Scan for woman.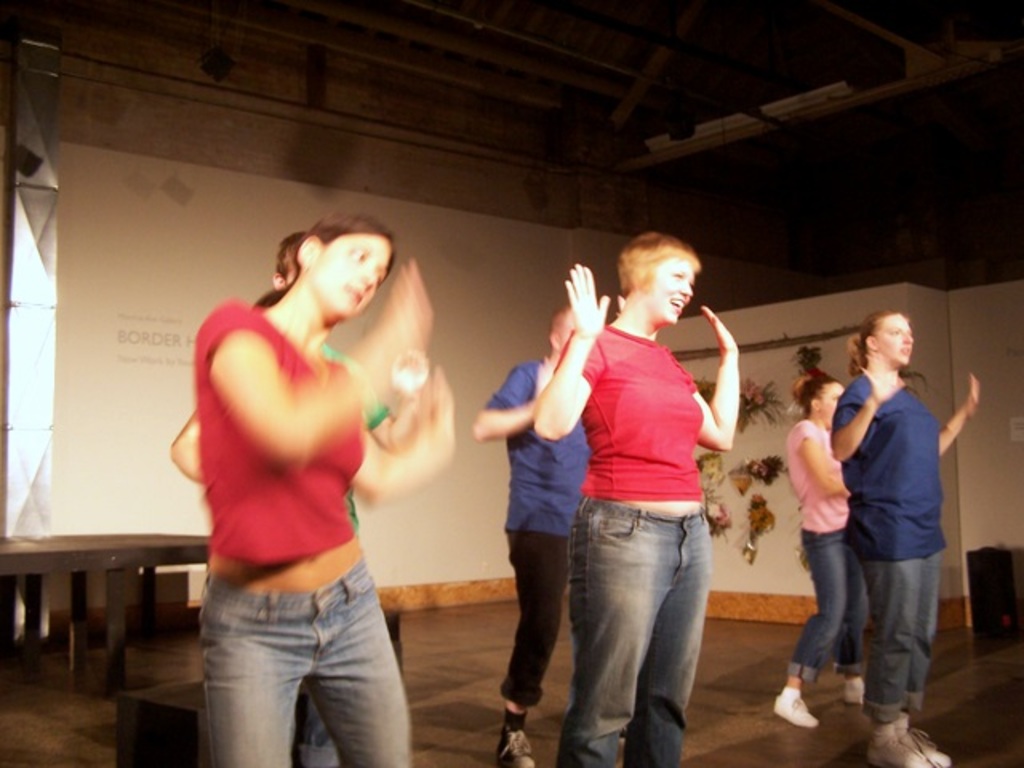
Scan result: left=778, top=350, right=877, bottom=734.
